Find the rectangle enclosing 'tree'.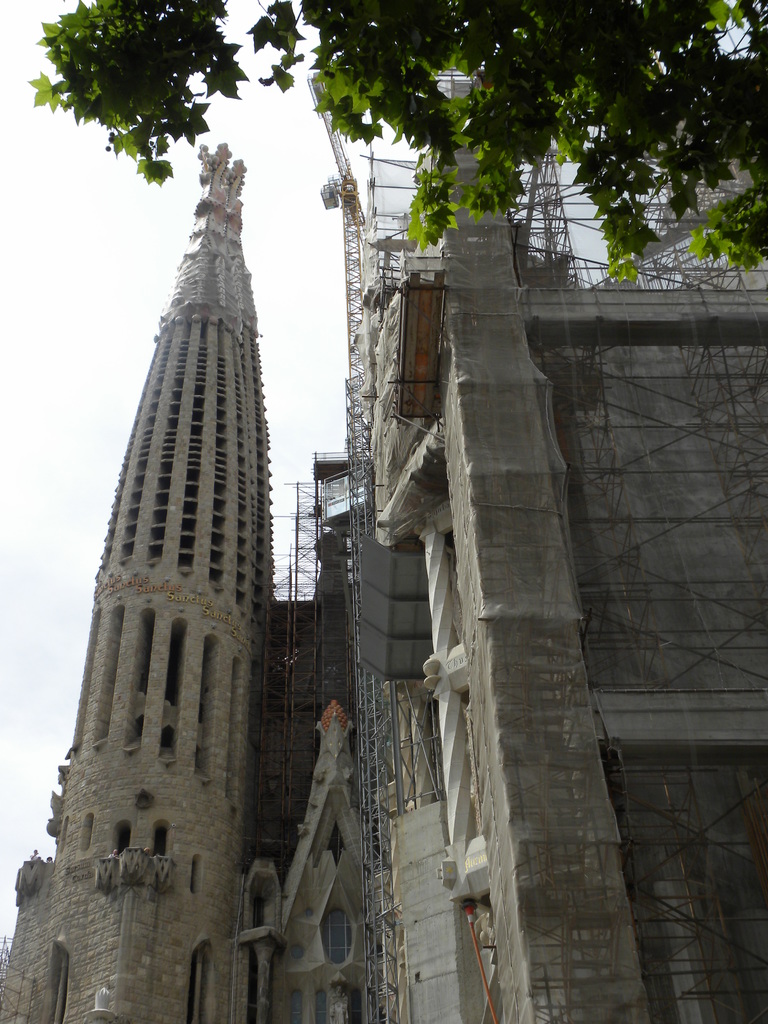
(x1=0, y1=0, x2=767, y2=297).
